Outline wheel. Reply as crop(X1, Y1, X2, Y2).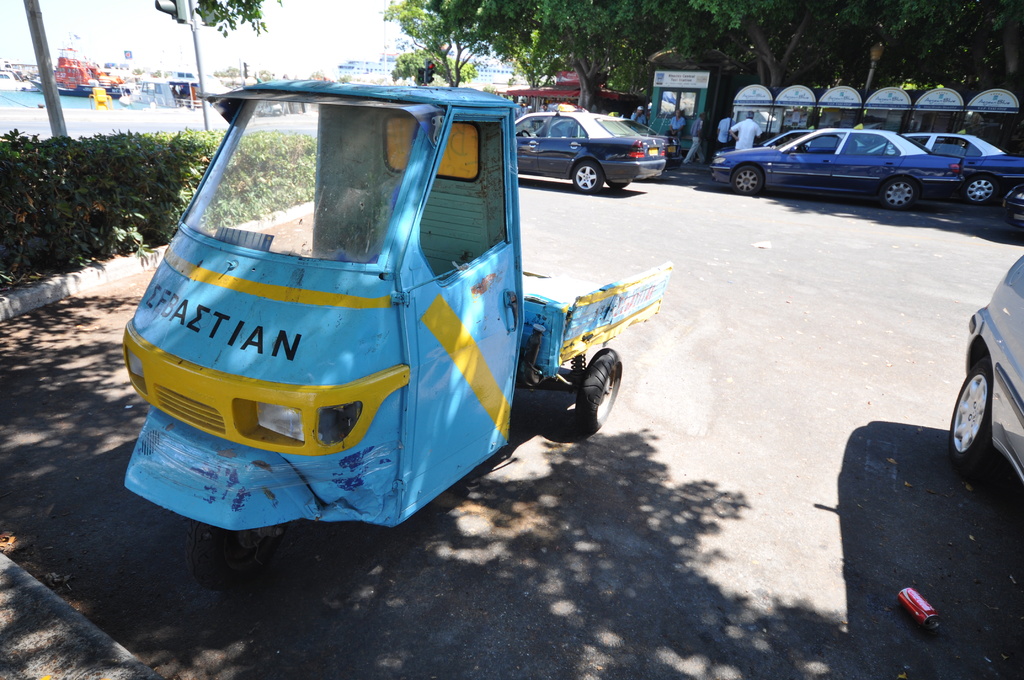
crop(606, 182, 630, 187).
